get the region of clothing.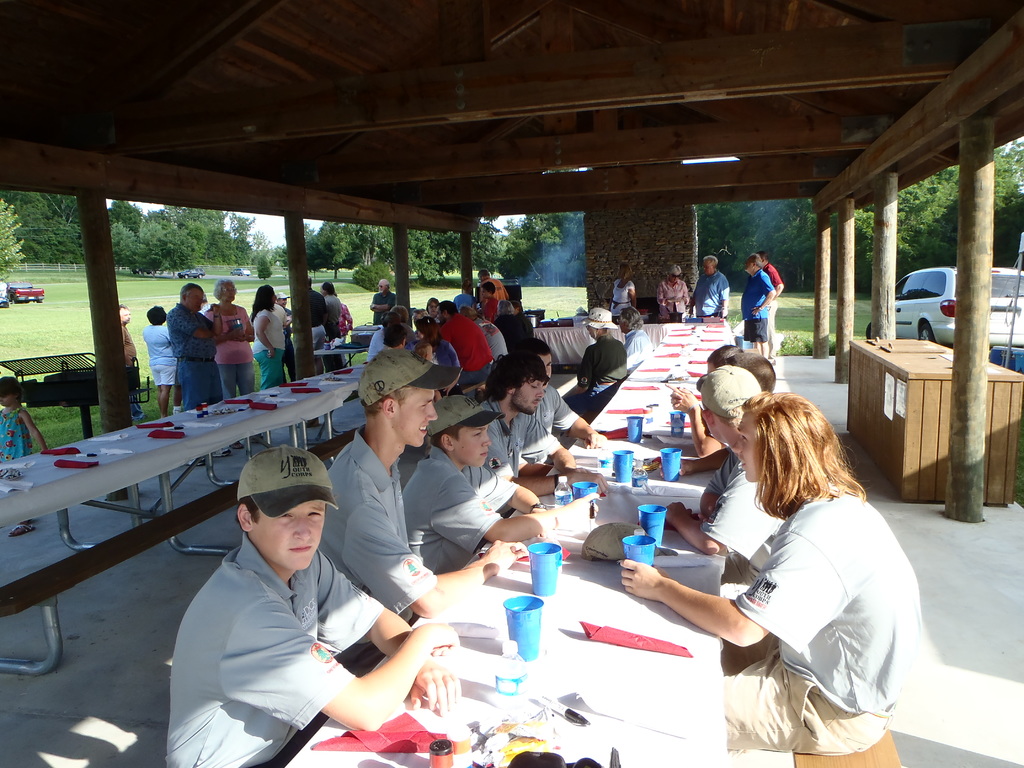
bbox=[118, 325, 143, 415].
